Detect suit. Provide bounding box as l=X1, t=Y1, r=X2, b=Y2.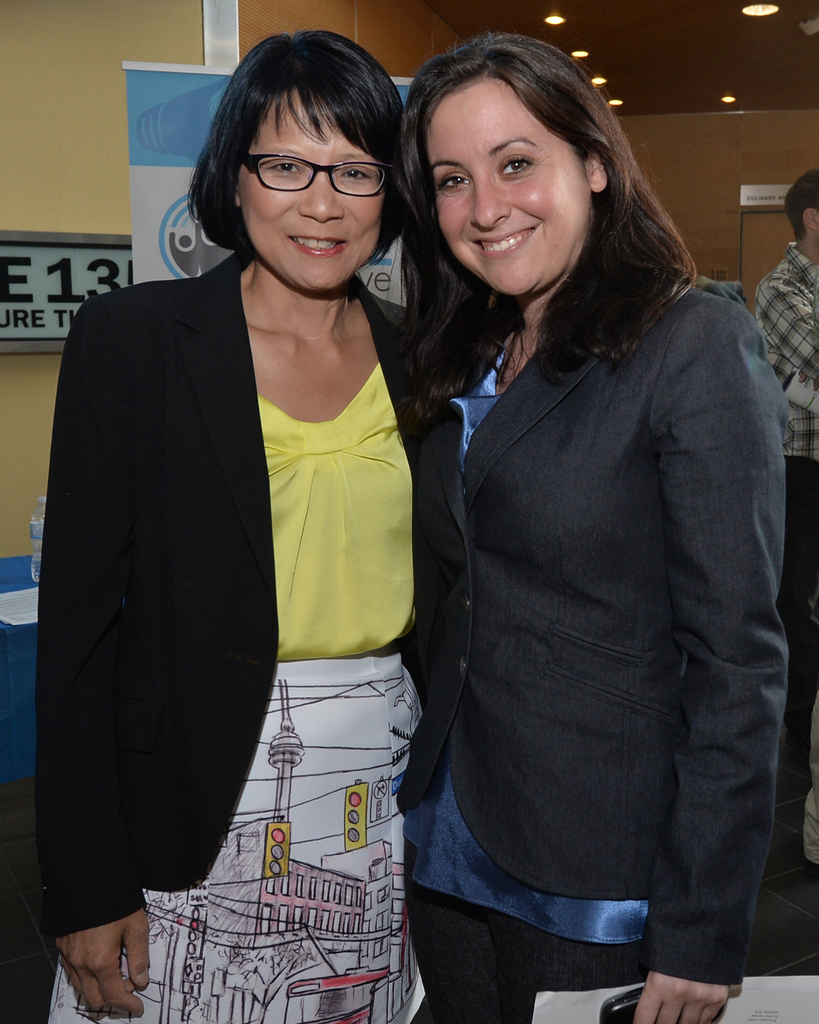
l=46, t=119, r=442, b=1012.
